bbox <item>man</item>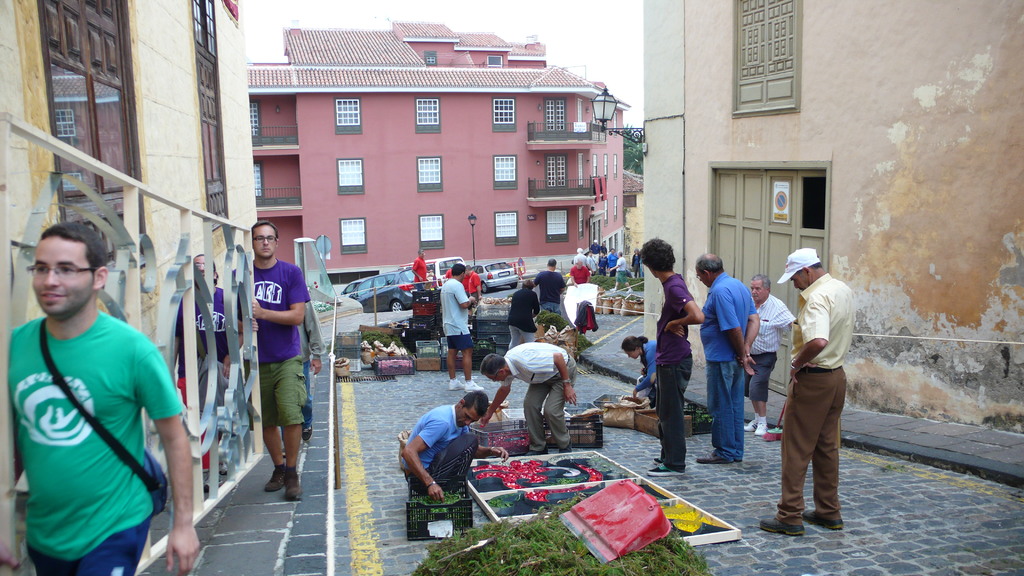
box(408, 251, 428, 293)
